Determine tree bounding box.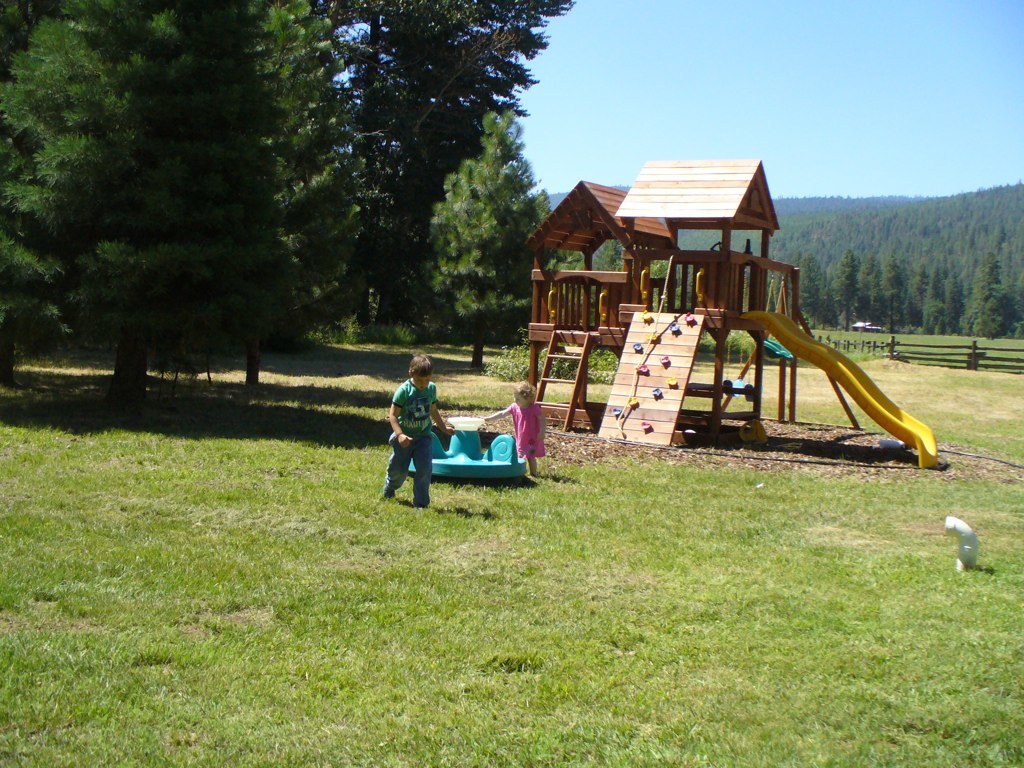
Determined: (248,1,369,389).
